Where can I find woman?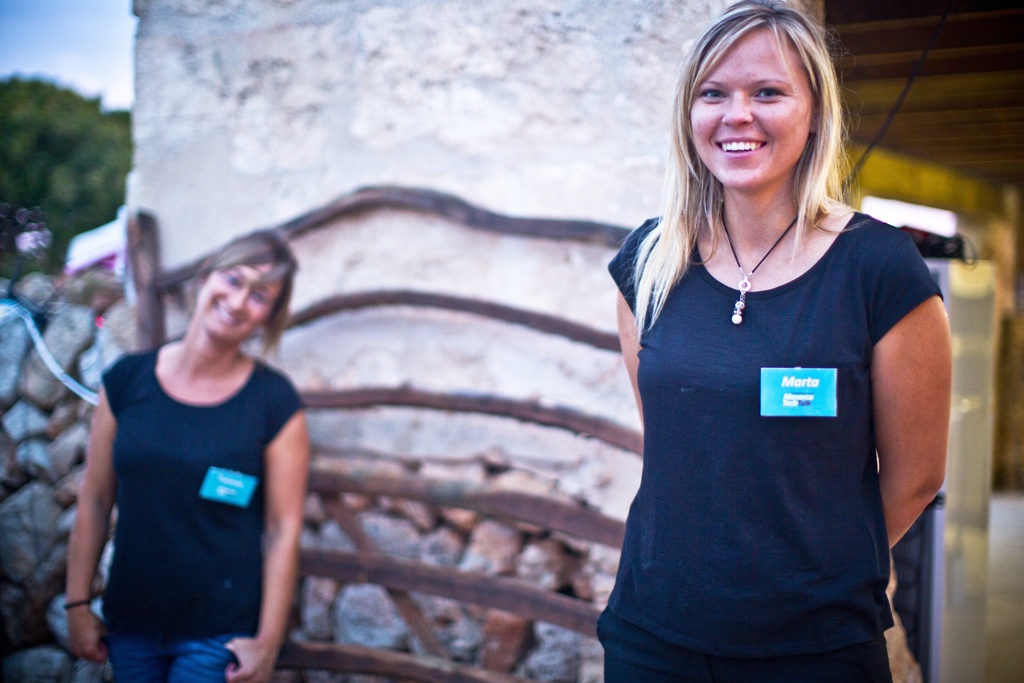
You can find it at 607/1/948/682.
